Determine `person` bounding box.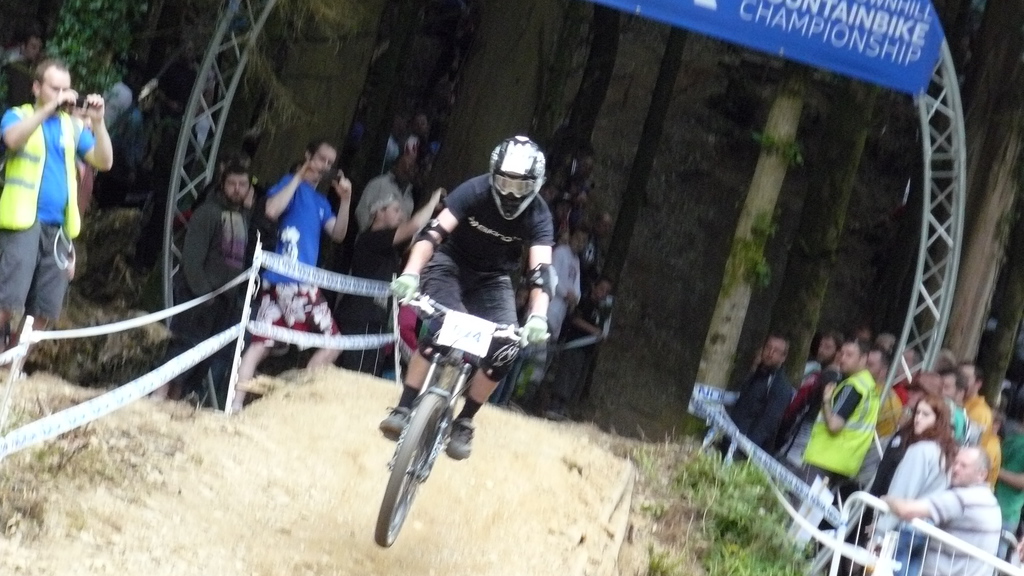
Determined: region(723, 335, 1014, 575).
